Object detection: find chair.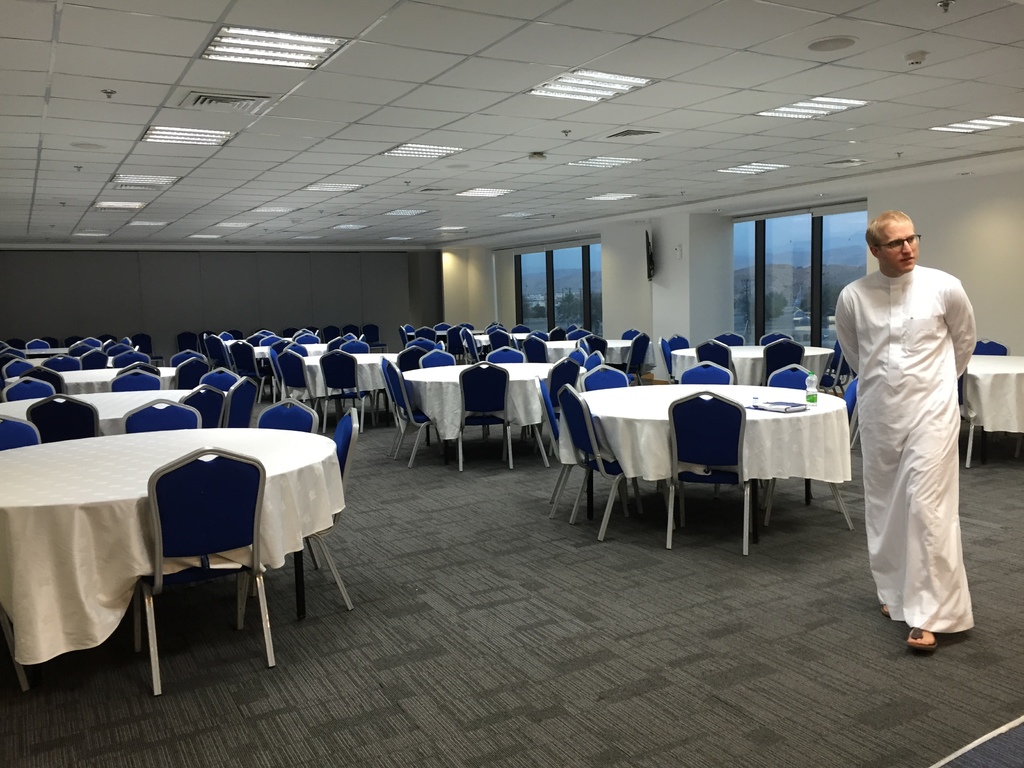
<region>763, 336, 805, 376</region>.
